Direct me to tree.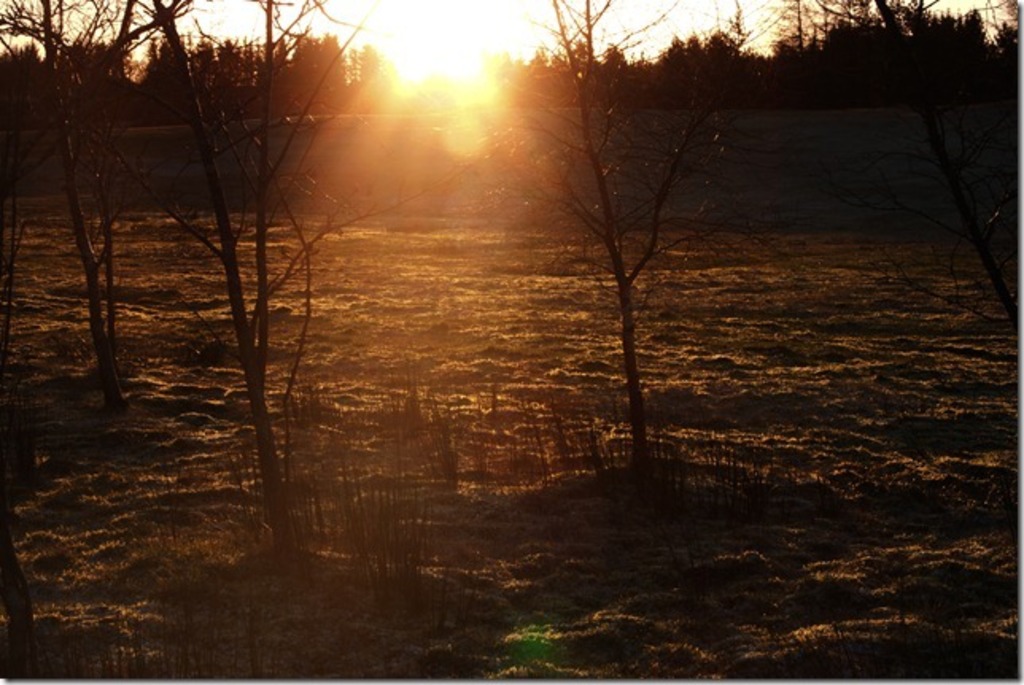
Direction: [0,0,207,404].
